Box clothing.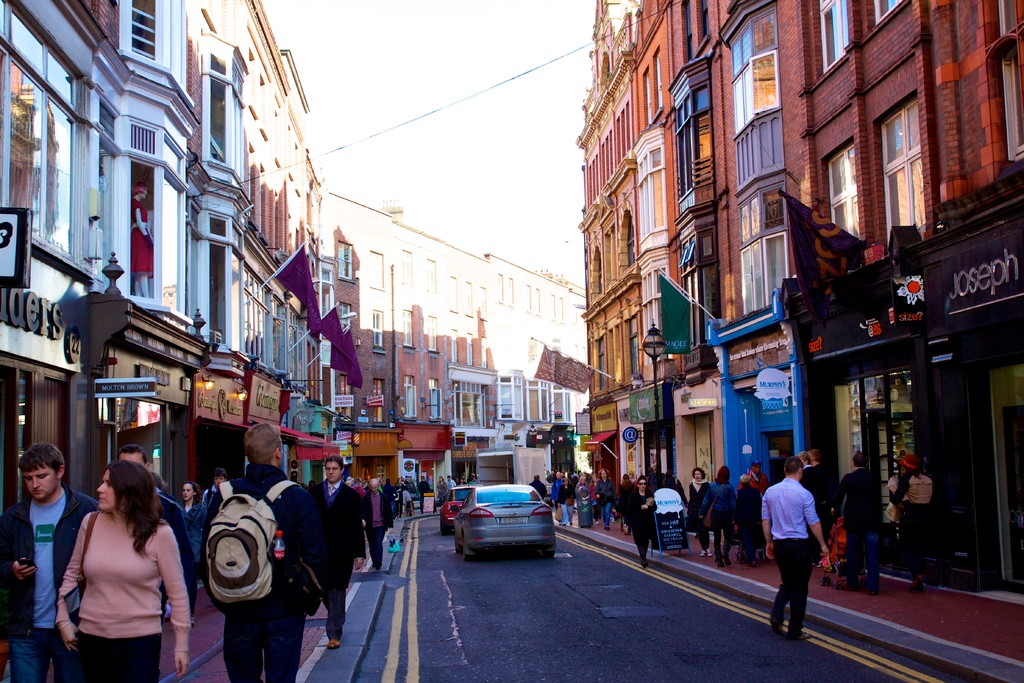
l=53, t=497, r=188, b=682.
